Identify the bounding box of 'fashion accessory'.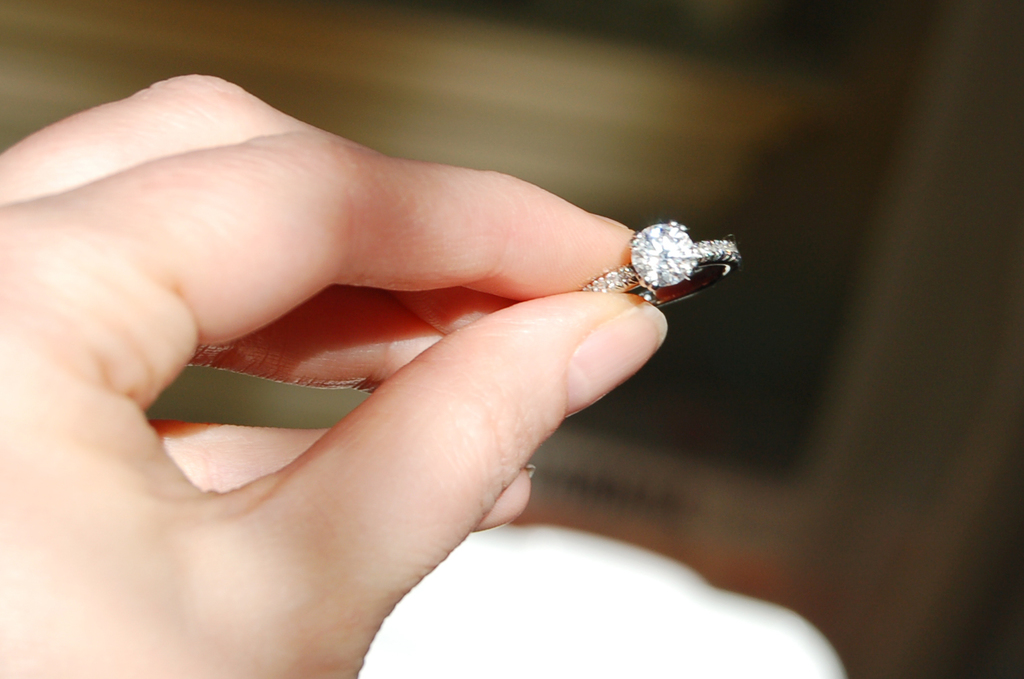
{"left": 586, "top": 212, "right": 741, "bottom": 309}.
